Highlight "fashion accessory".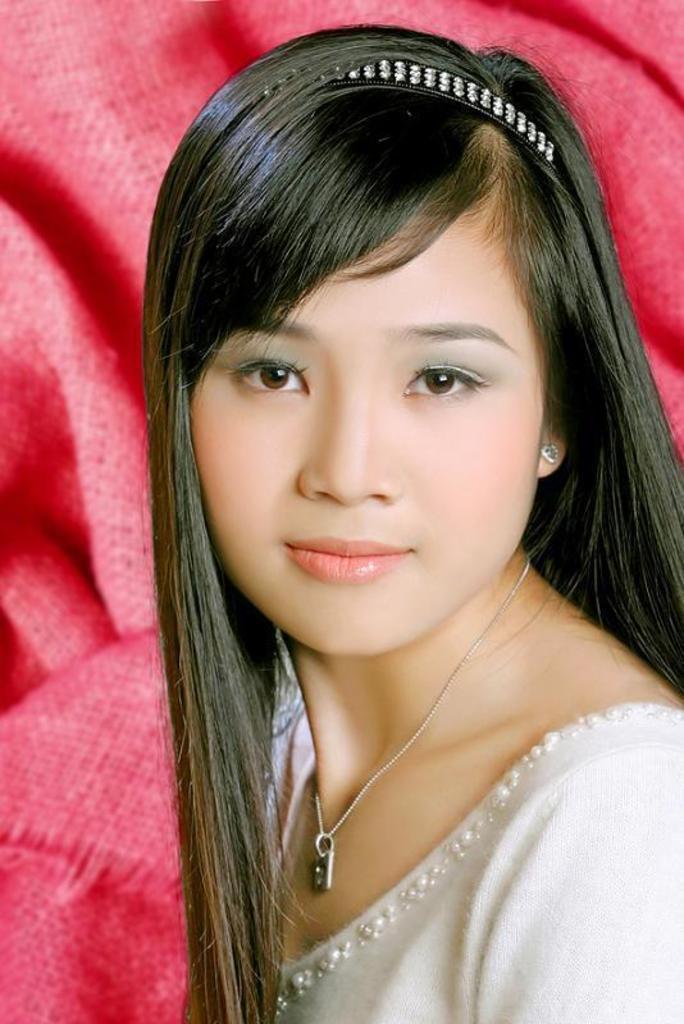
Highlighted region: crop(313, 562, 533, 891).
